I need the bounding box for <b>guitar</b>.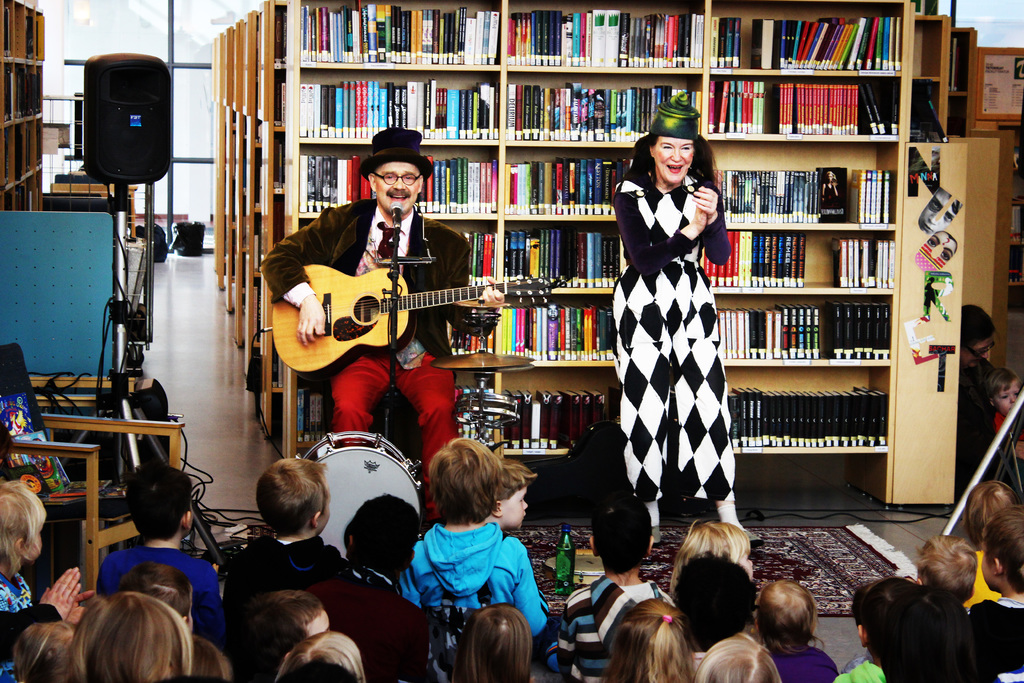
Here it is: BBox(273, 265, 554, 377).
